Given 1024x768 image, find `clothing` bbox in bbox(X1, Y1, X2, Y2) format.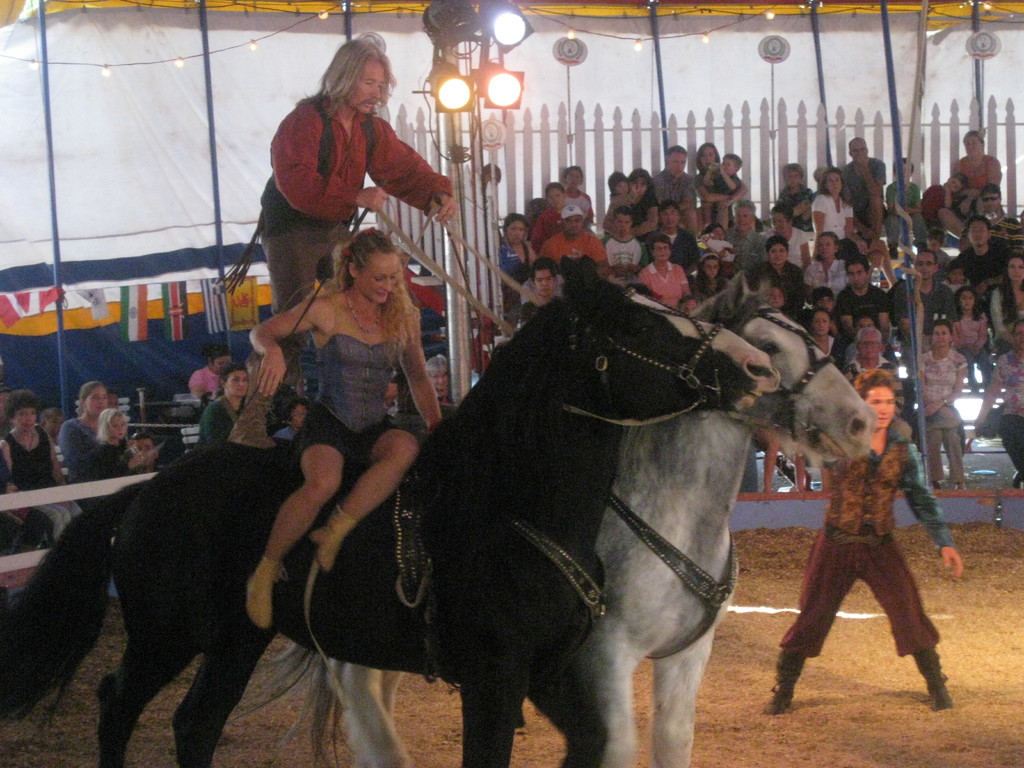
bbox(748, 253, 807, 323).
